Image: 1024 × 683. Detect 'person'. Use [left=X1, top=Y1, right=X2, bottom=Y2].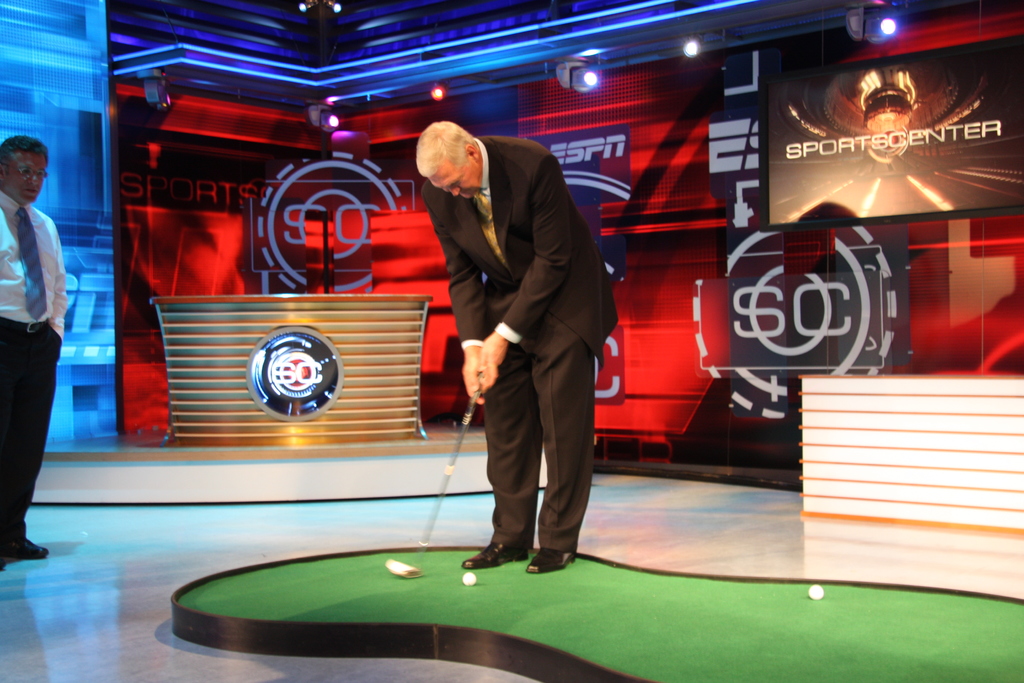
[left=0, top=138, right=72, bottom=563].
